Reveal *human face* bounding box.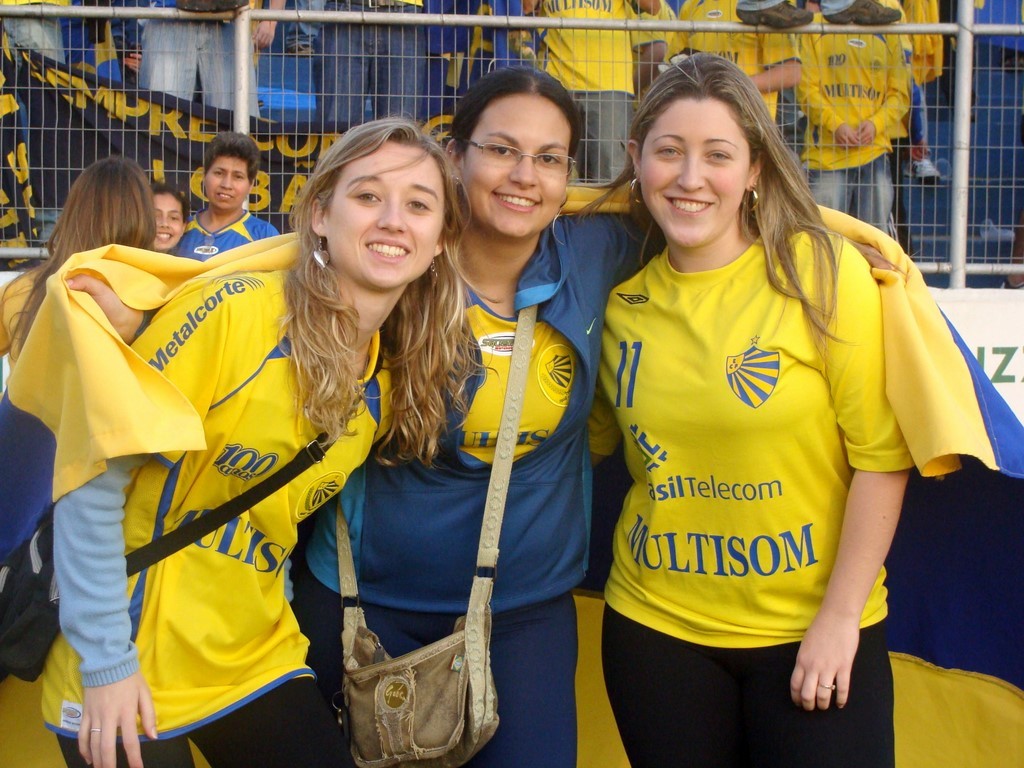
Revealed: [203,156,250,211].
